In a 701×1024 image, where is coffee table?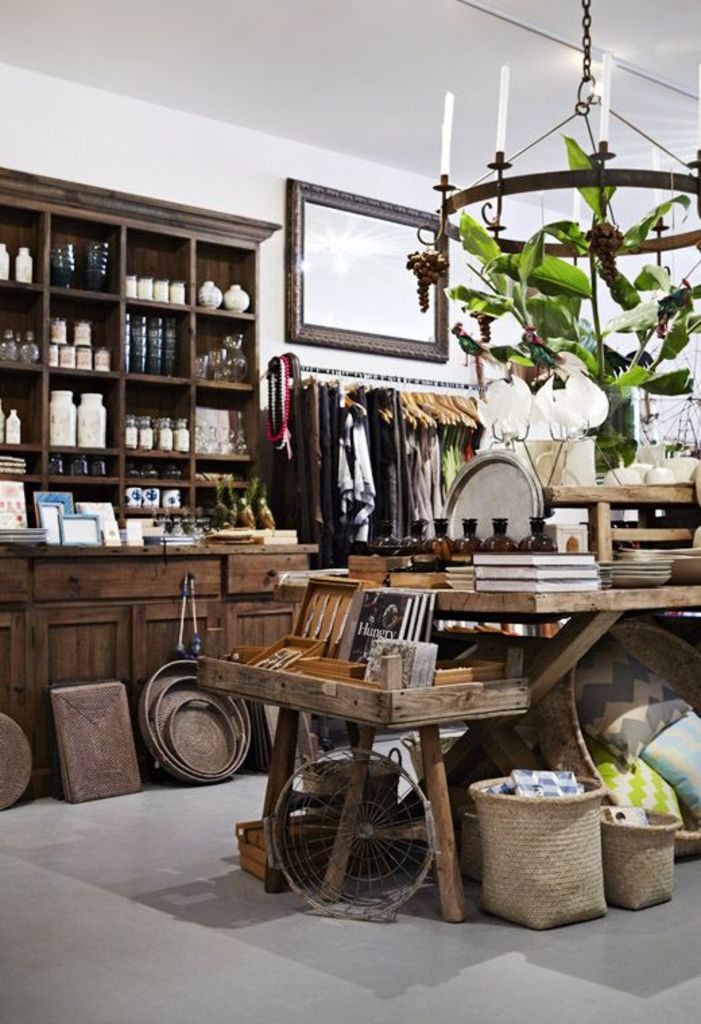
[200, 616, 539, 888].
